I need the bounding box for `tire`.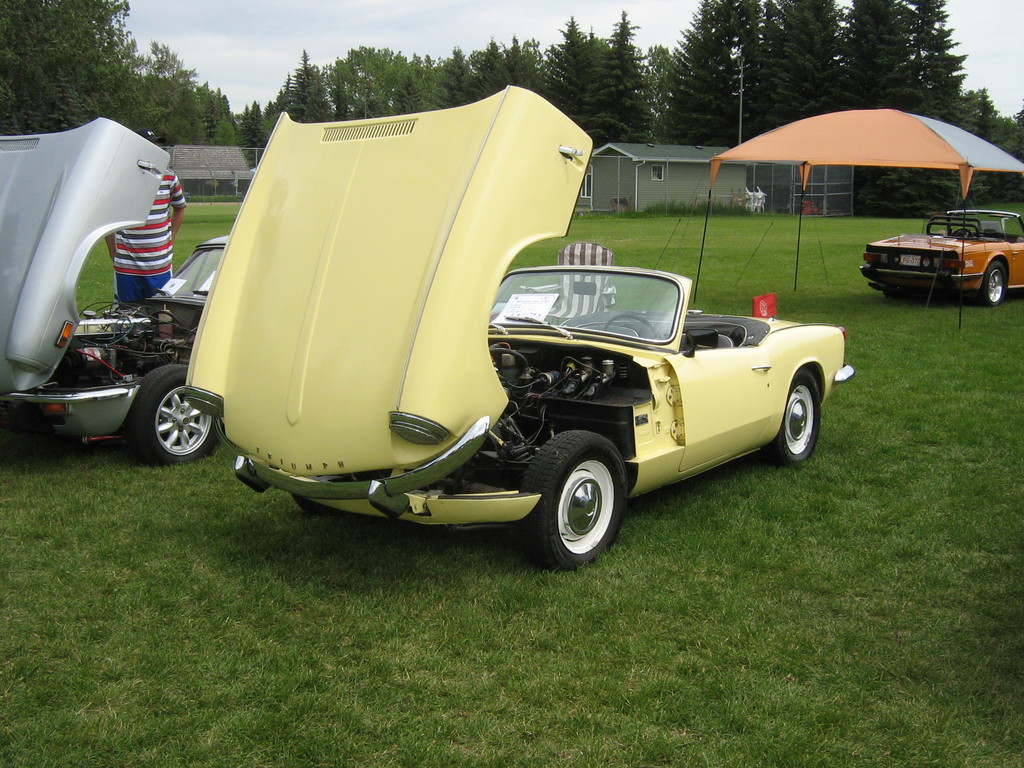
Here it is: [x1=518, y1=429, x2=627, y2=573].
